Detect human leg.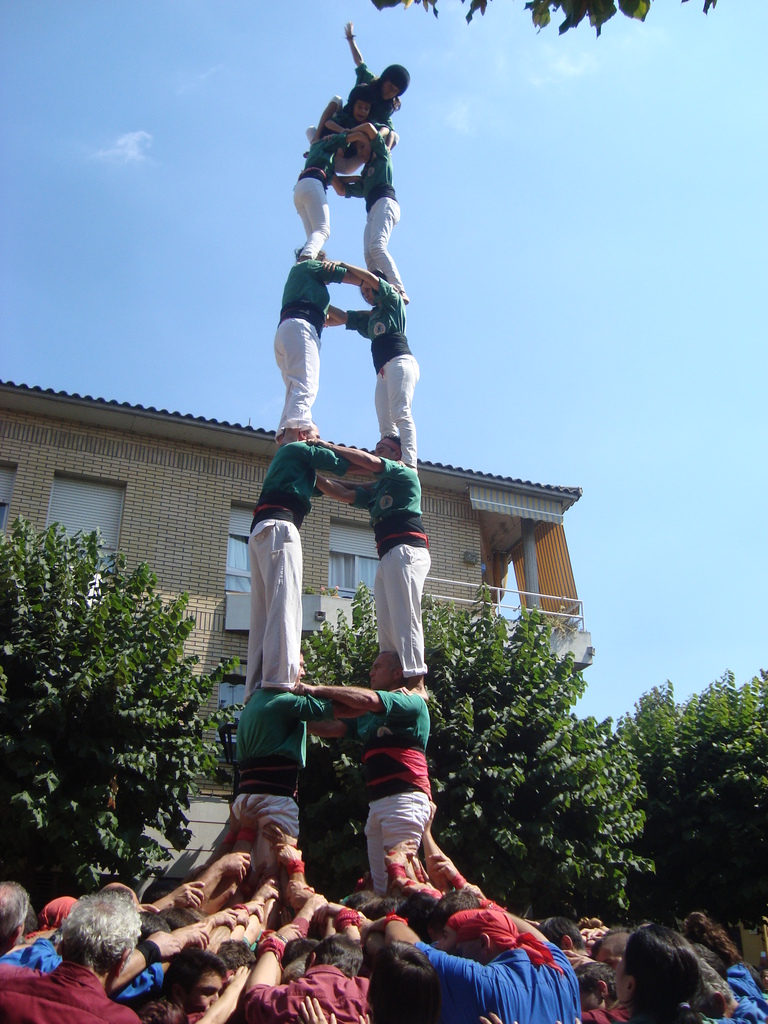
Detected at bbox=(269, 314, 323, 429).
